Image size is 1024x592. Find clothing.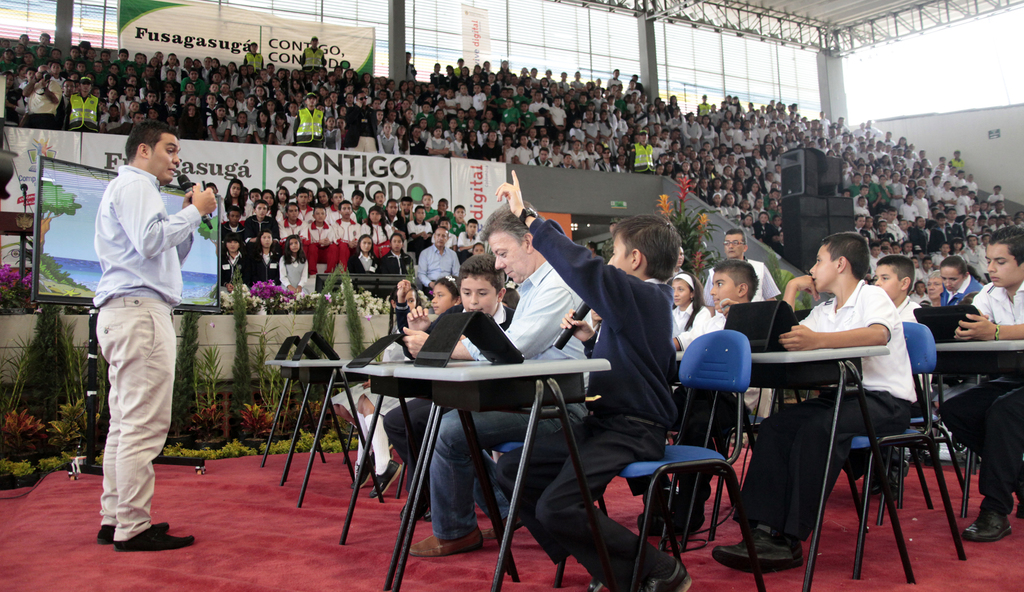
box=[417, 237, 463, 300].
